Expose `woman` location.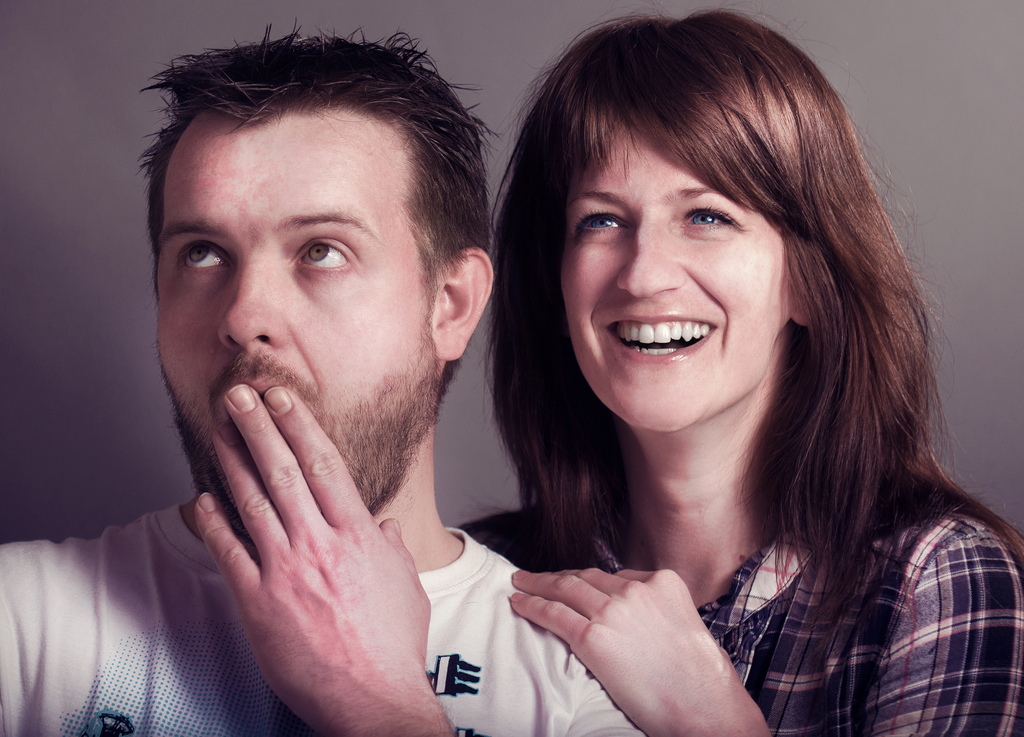
Exposed at x1=442 y1=5 x2=1023 y2=736.
